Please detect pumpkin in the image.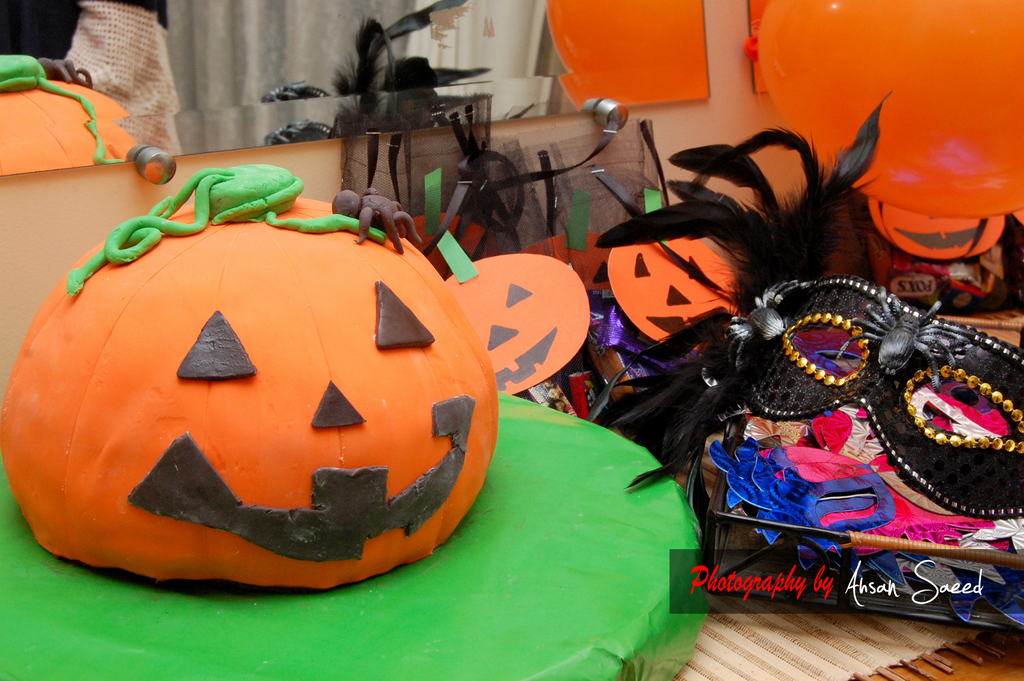
[left=519, top=188, right=609, bottom=292].
